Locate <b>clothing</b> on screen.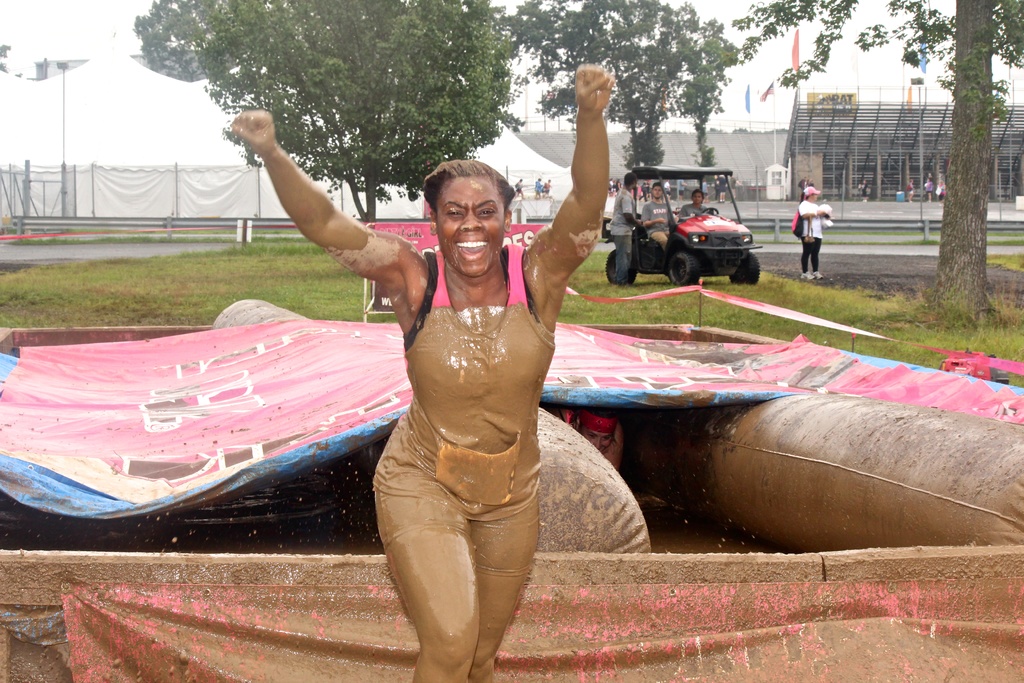
On screen at 797:203:833:277.
